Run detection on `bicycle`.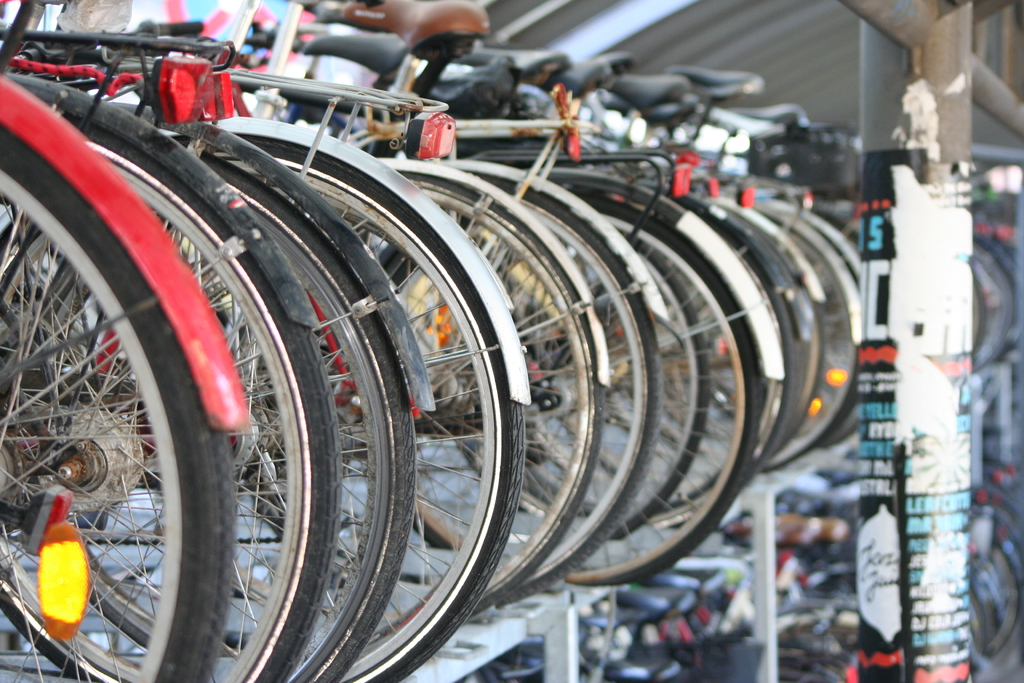
Result: detection(763, 209, 871, 458).
